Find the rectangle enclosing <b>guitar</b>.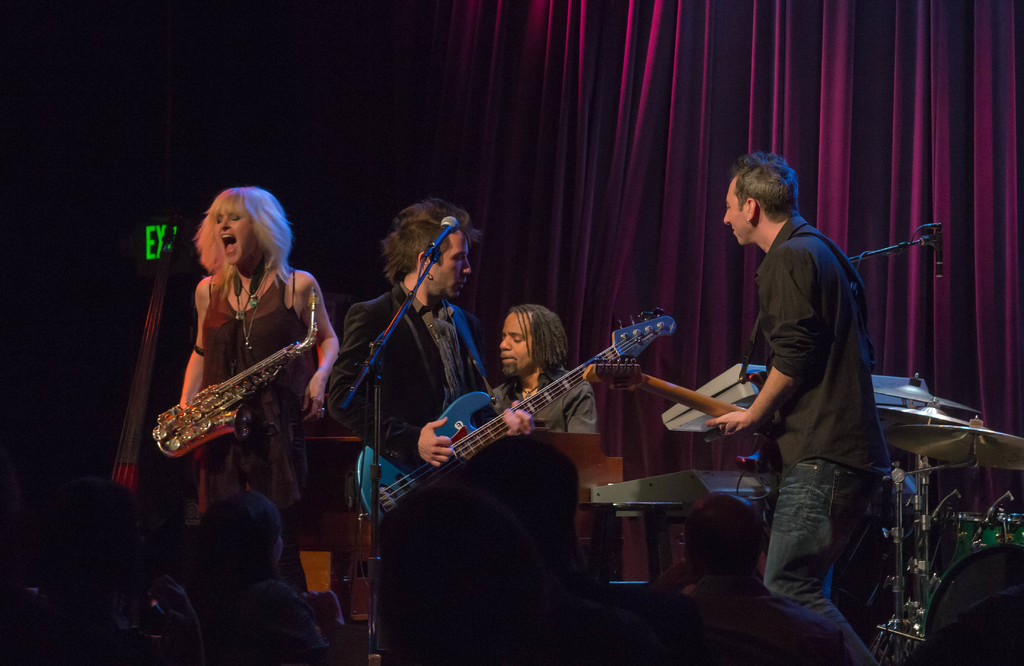
l=576, t=345, r=799, b=488.
